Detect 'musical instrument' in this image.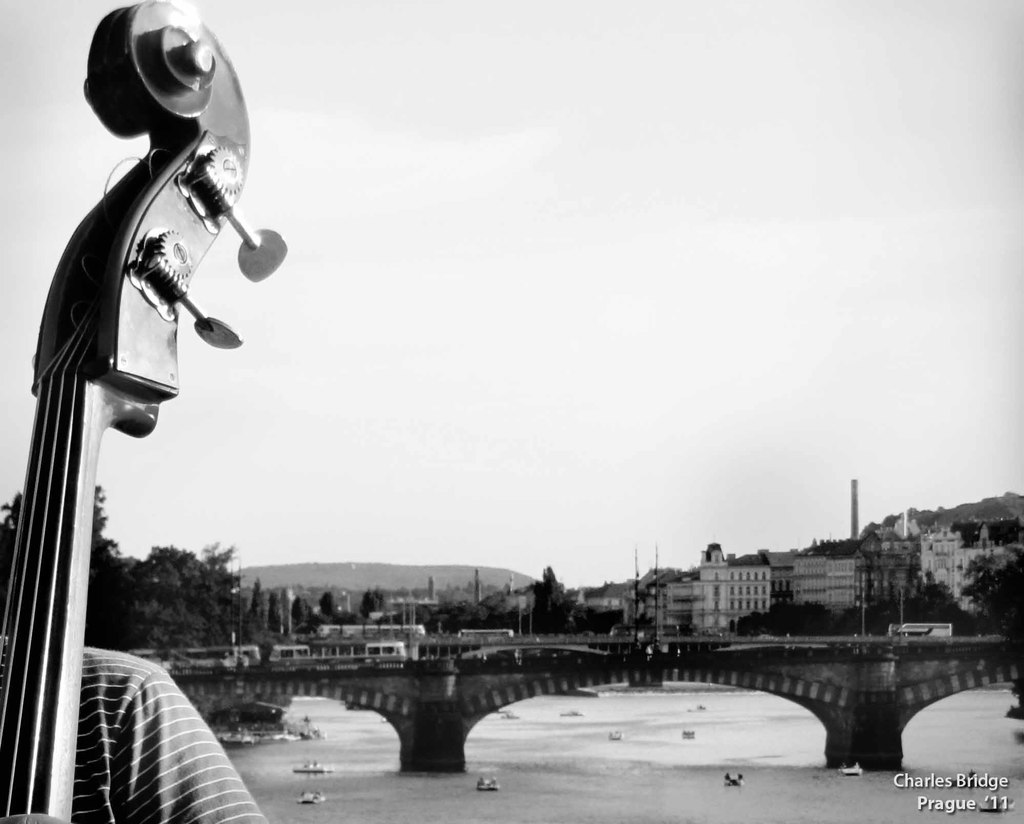
Detection: [left=0, top=0, right=287, bottom=823].
